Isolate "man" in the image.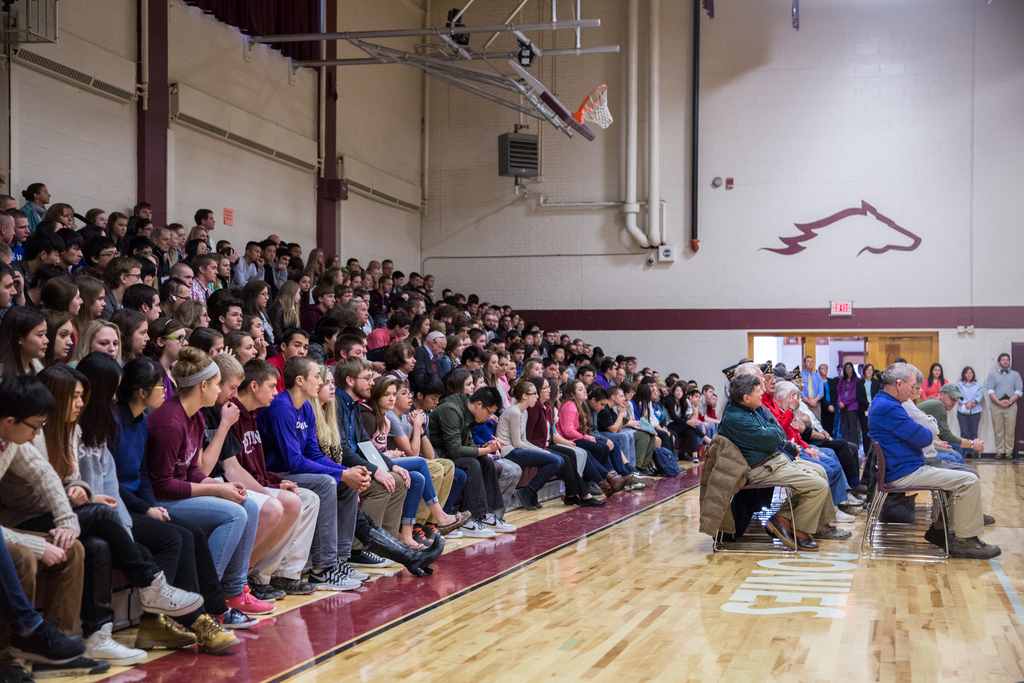
Isolated region: 0:211:18:270.
